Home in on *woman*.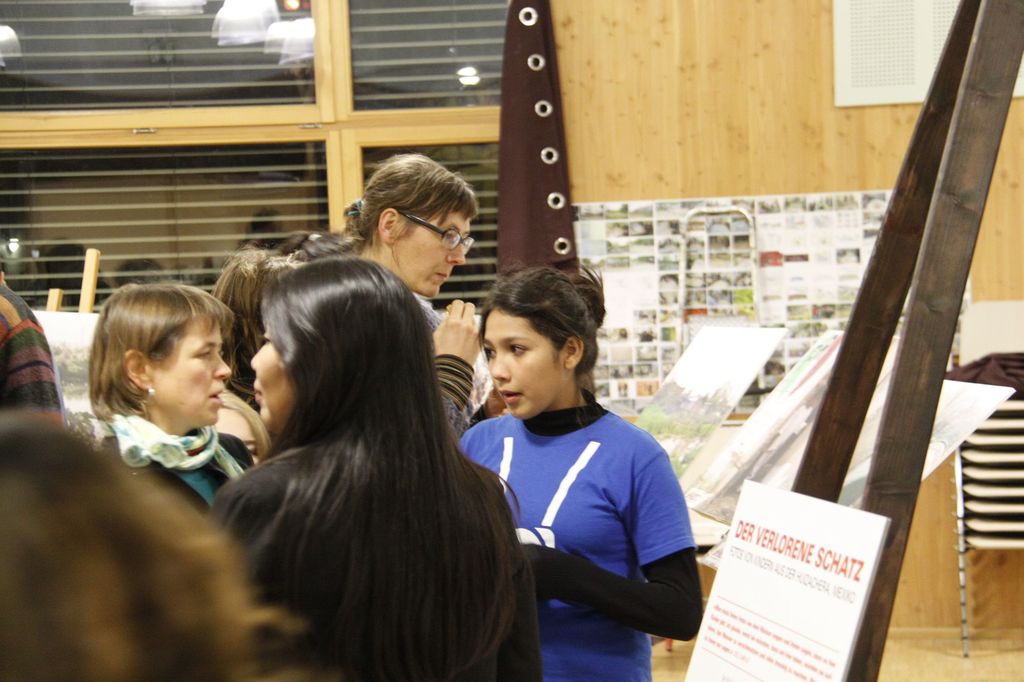
Homed in at (left=454, top=258, right=703, bottom=681).
